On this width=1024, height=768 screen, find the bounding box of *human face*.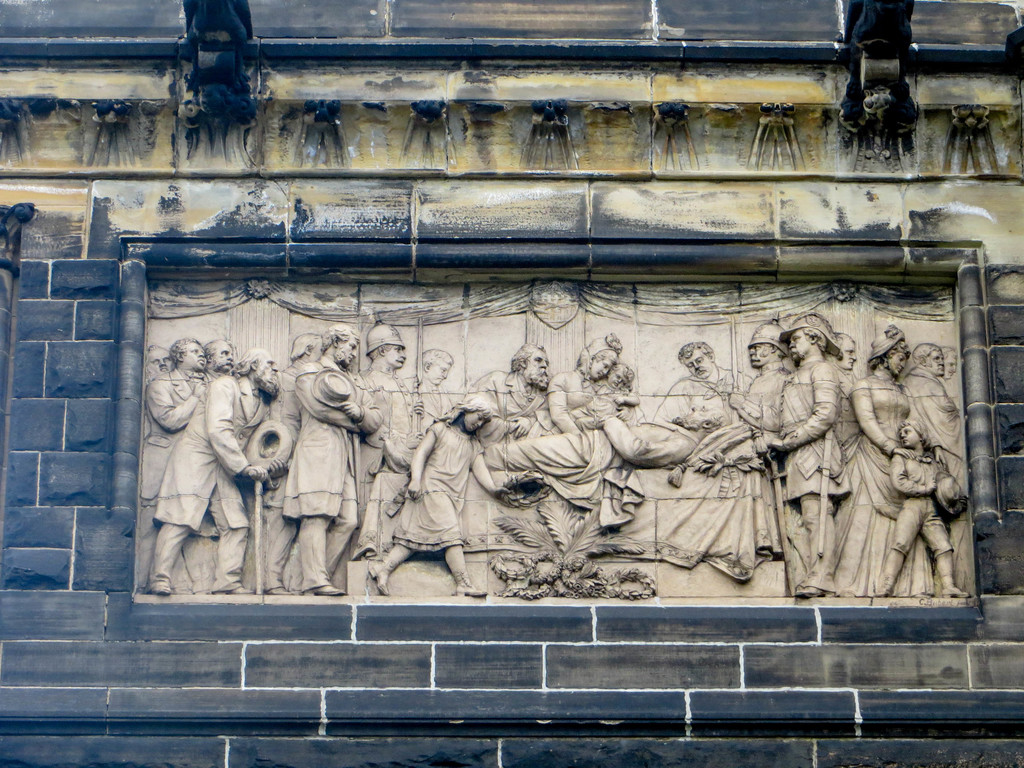
Bounding box: 212, 345, 231, 369.
